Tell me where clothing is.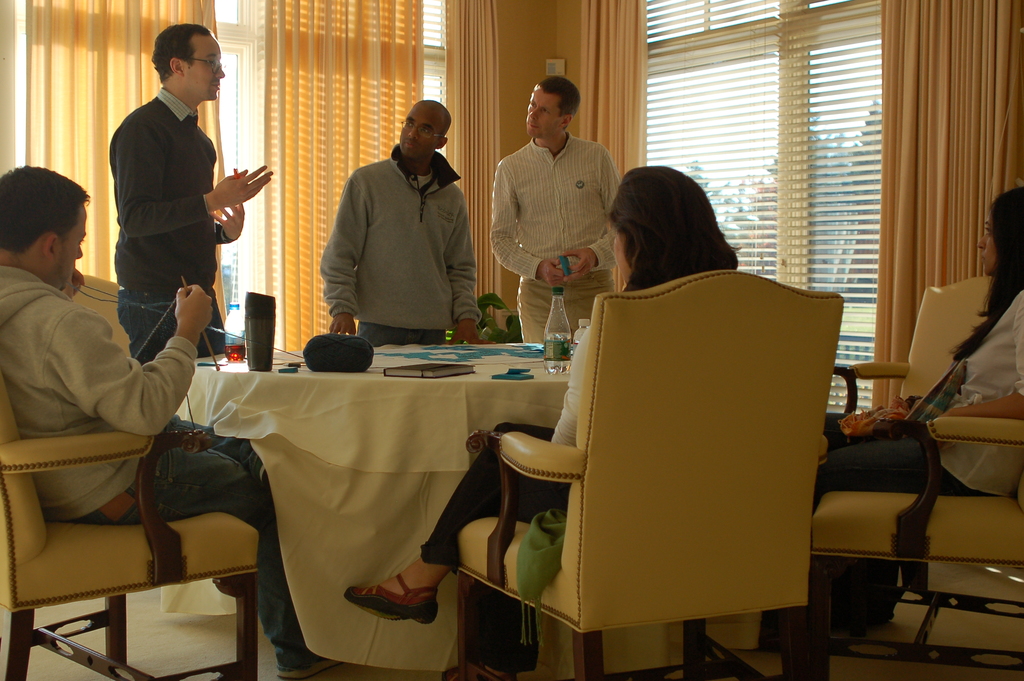
clothing is at box=[418, 328, 595, 639].
